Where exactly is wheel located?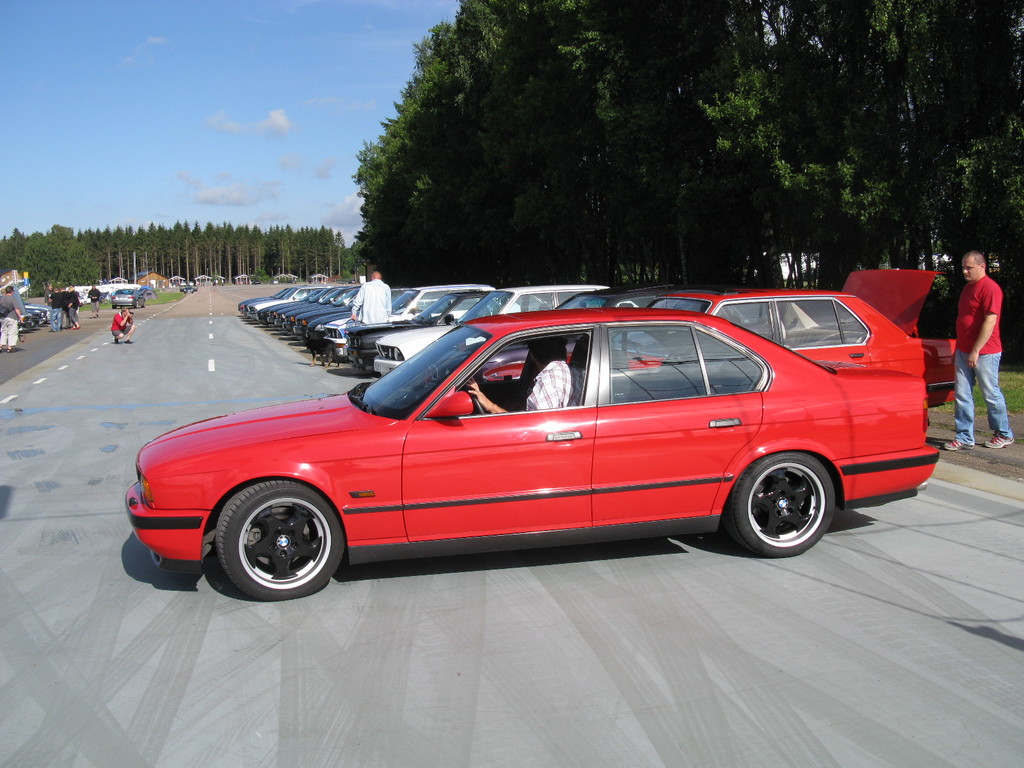
Its bounding box is crop(730, 451, 831, 560).
